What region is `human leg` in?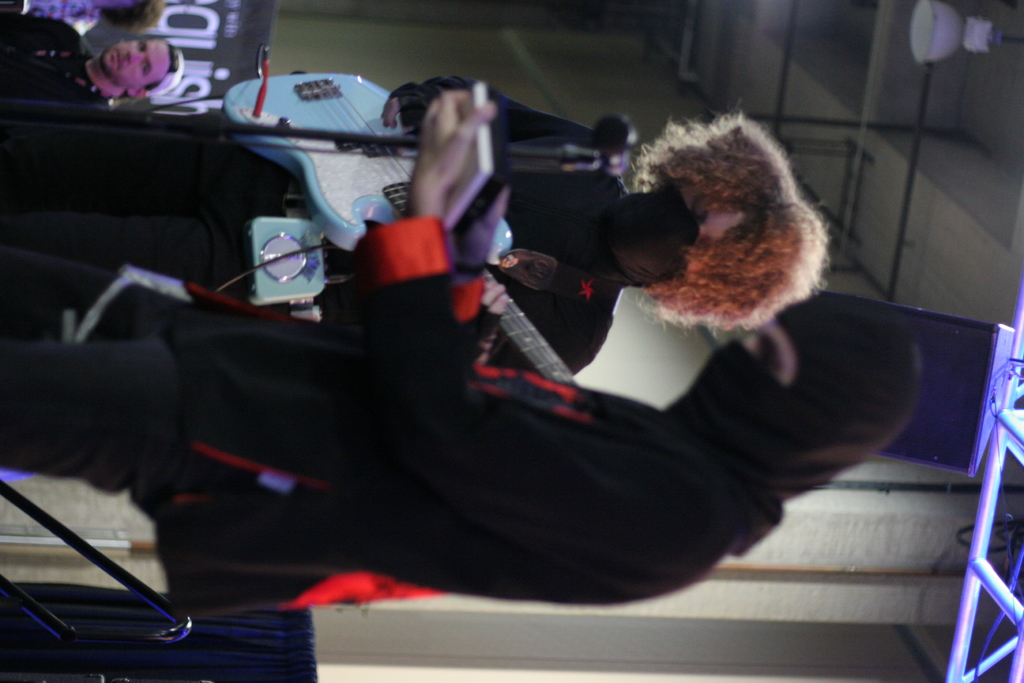
bbox=(3, 252, 291, 340).
